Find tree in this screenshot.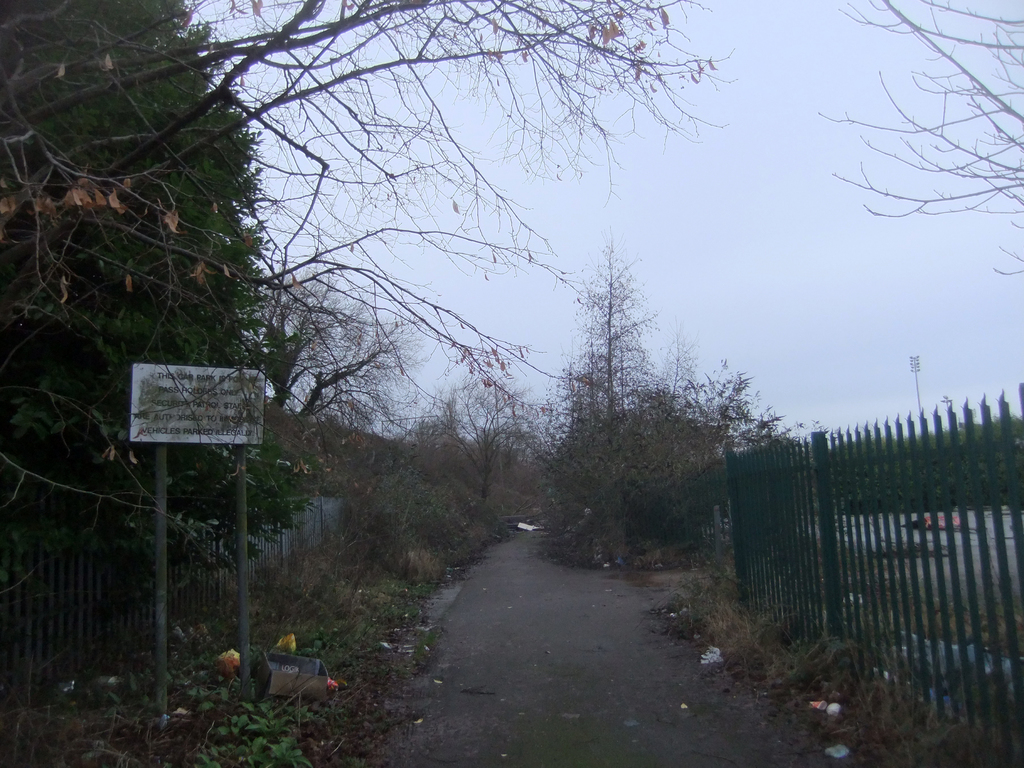
The bounding box for tree is [x1=545, y1=213, x2=703, y2=573].
